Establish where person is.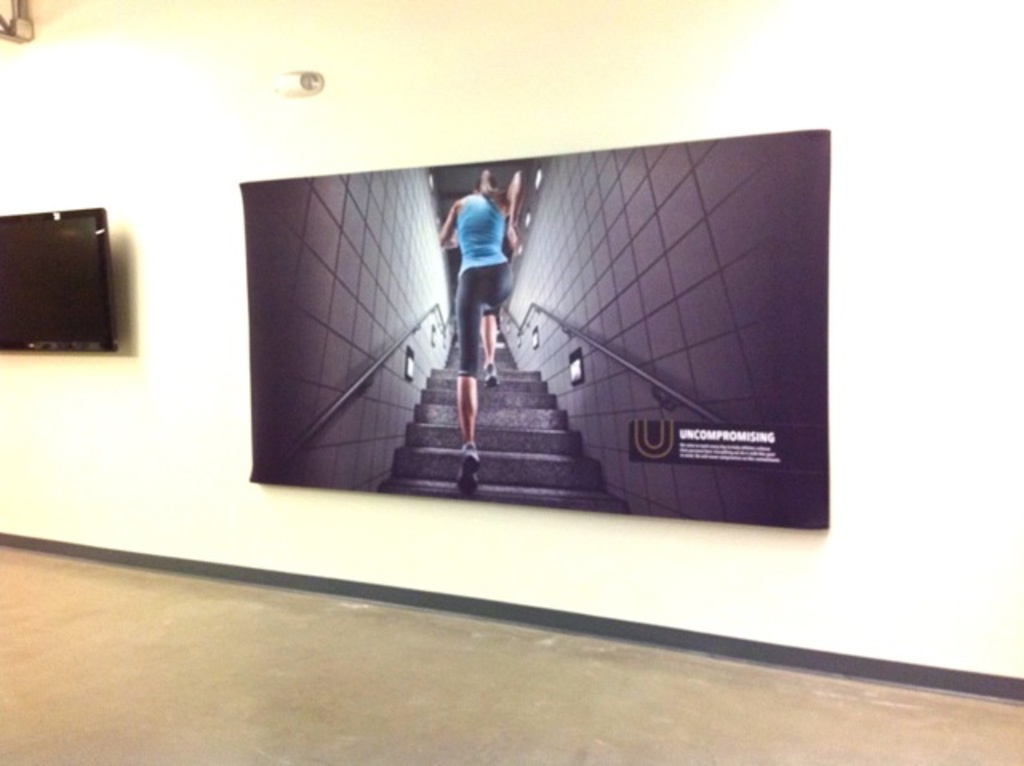
Established at [440,171,530,497].
